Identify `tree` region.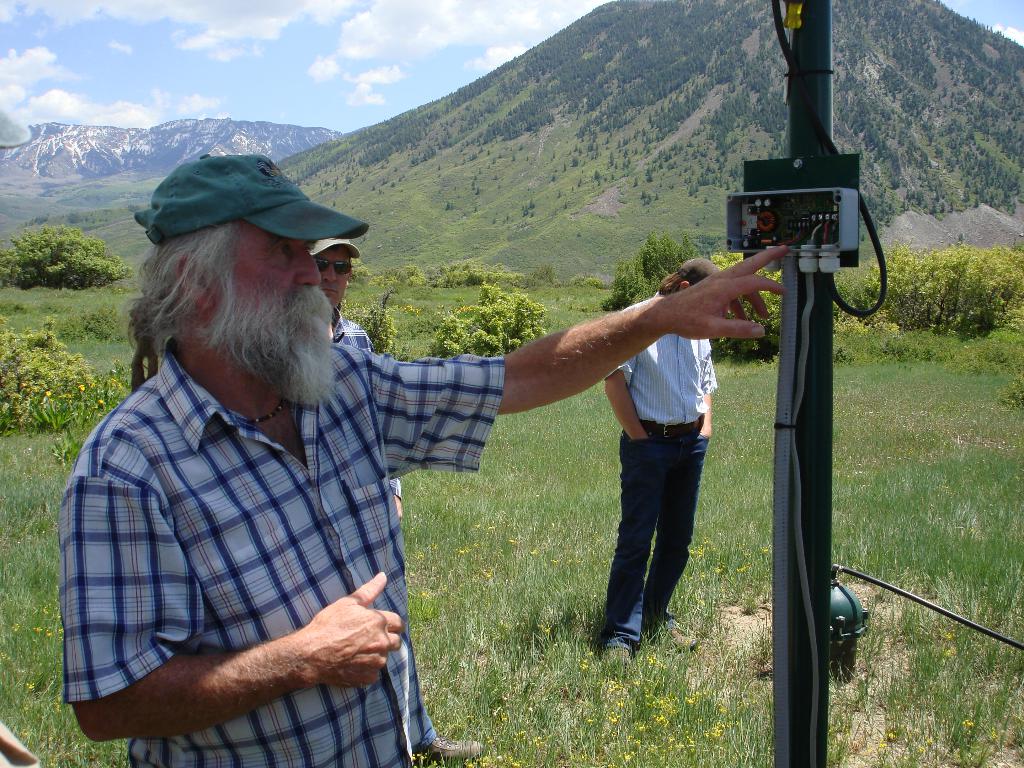
Region: {"left": 835, "top": 236, "right": 1023, "bottom": 326}.
